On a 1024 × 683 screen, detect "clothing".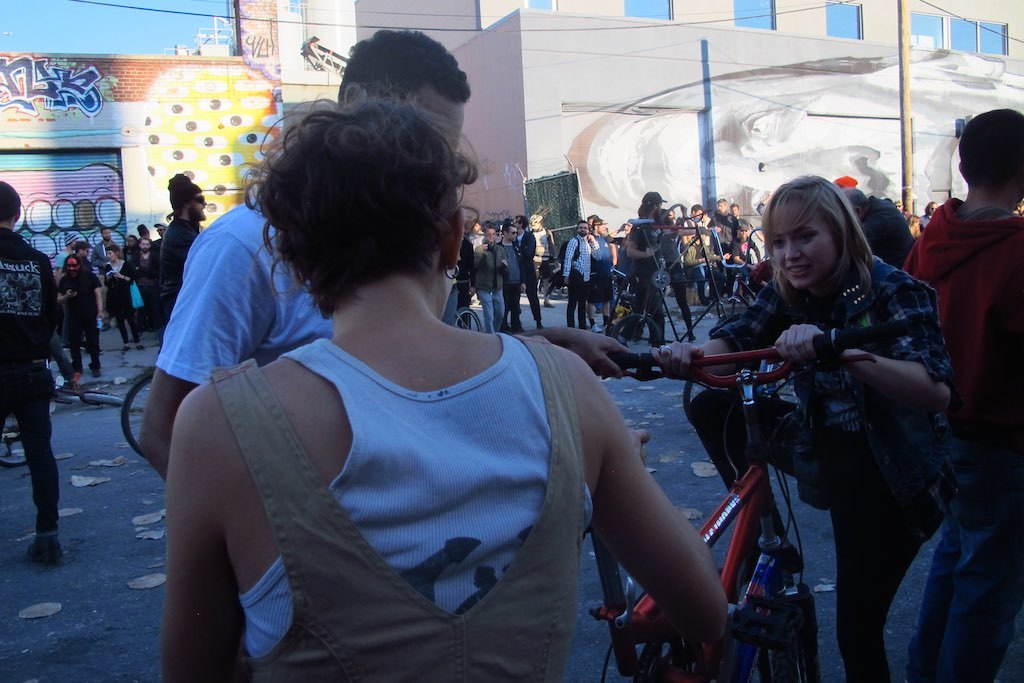
<box>225,336,579,682</box>.
